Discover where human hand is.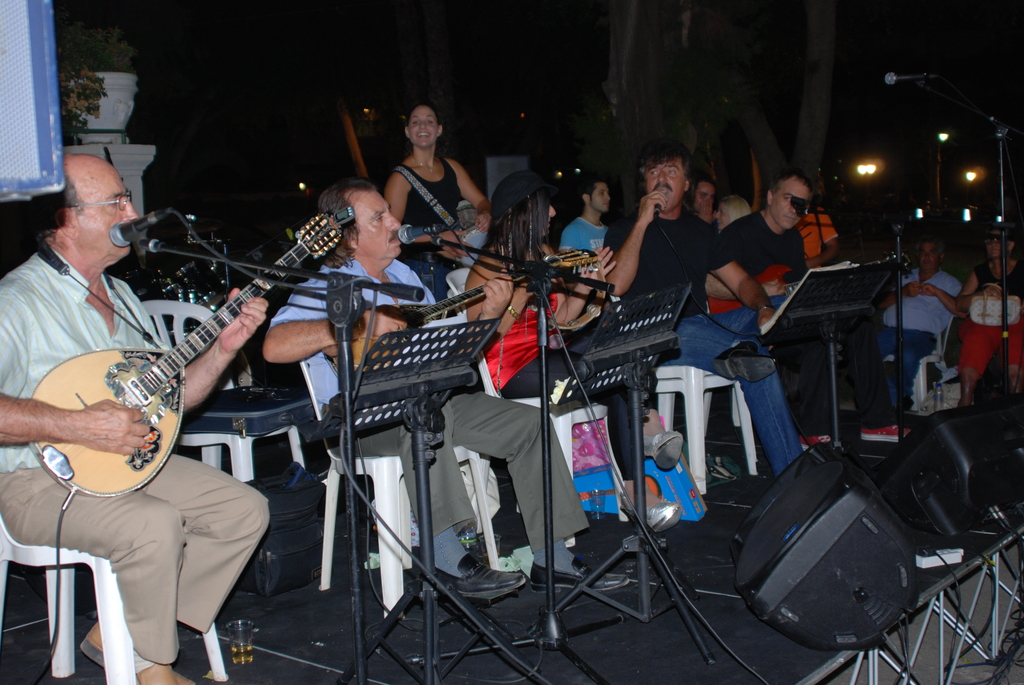
Discovered at [211, 286, 270, 358].
